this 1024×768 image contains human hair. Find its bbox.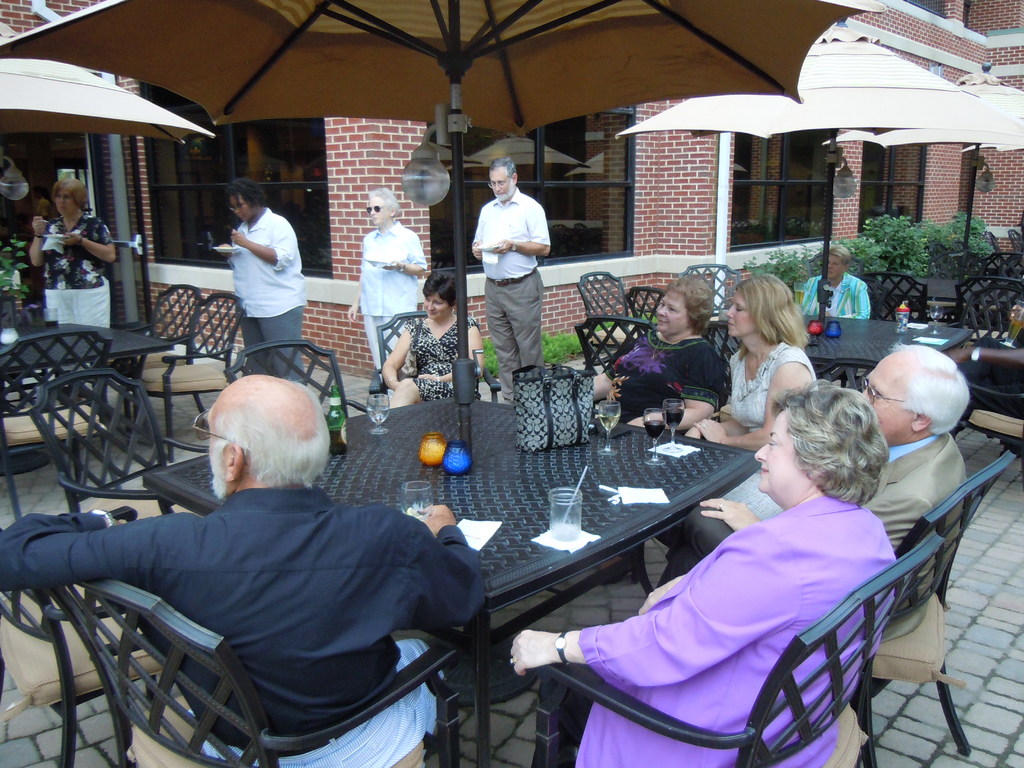
486 157 518 180.
